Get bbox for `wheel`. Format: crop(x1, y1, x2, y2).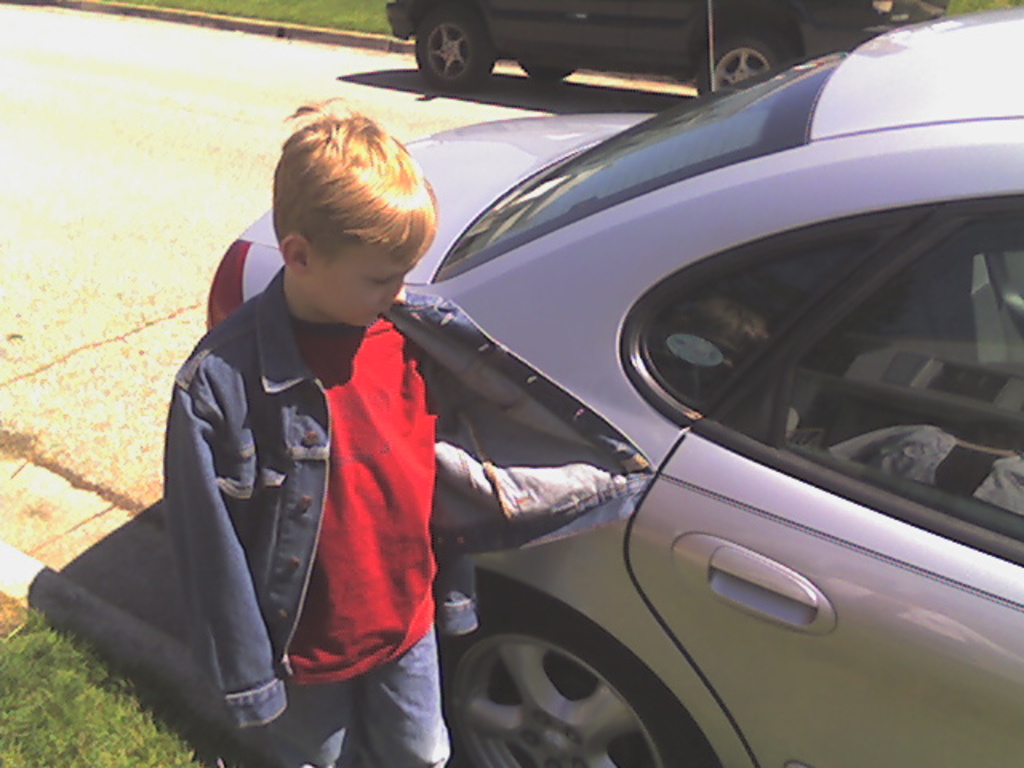
crop(694, 30, 778, 106).
